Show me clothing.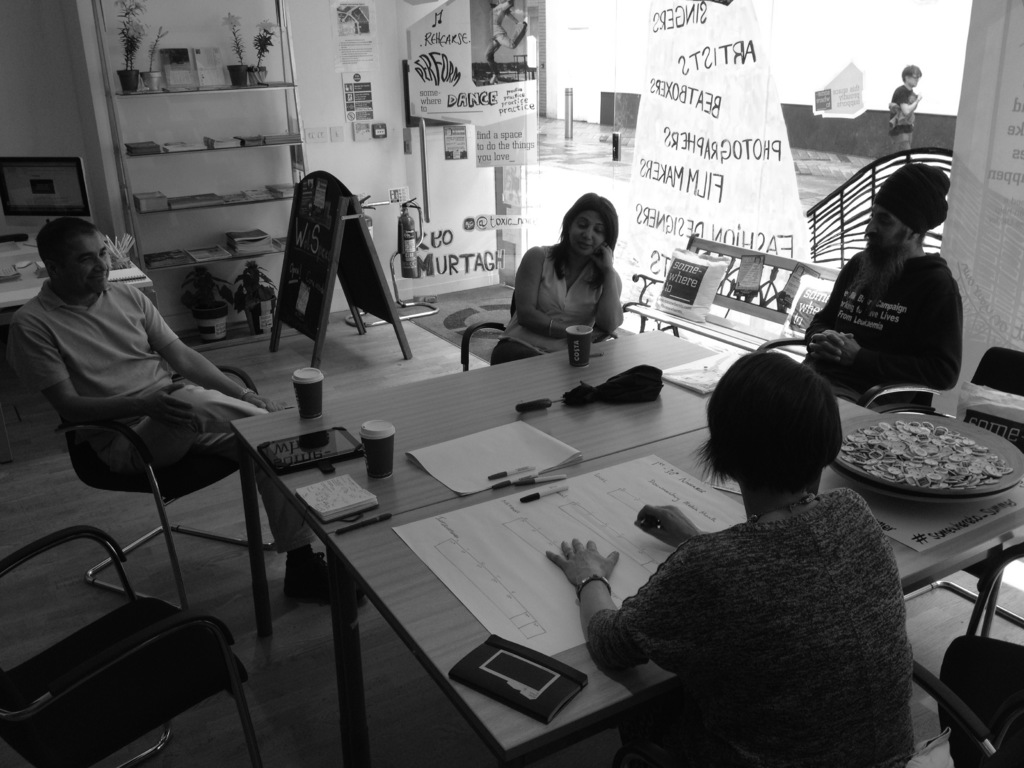
clothing is here: locate(487, 245, 623, 368).
